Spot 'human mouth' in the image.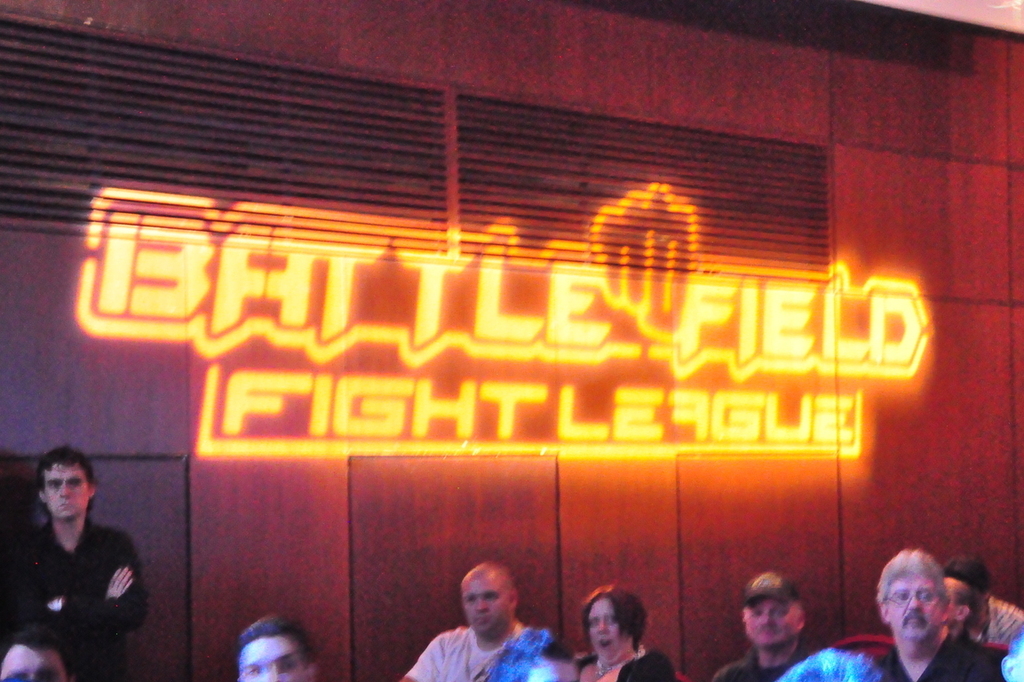
'human mouth' found at 600/639/609/650.
